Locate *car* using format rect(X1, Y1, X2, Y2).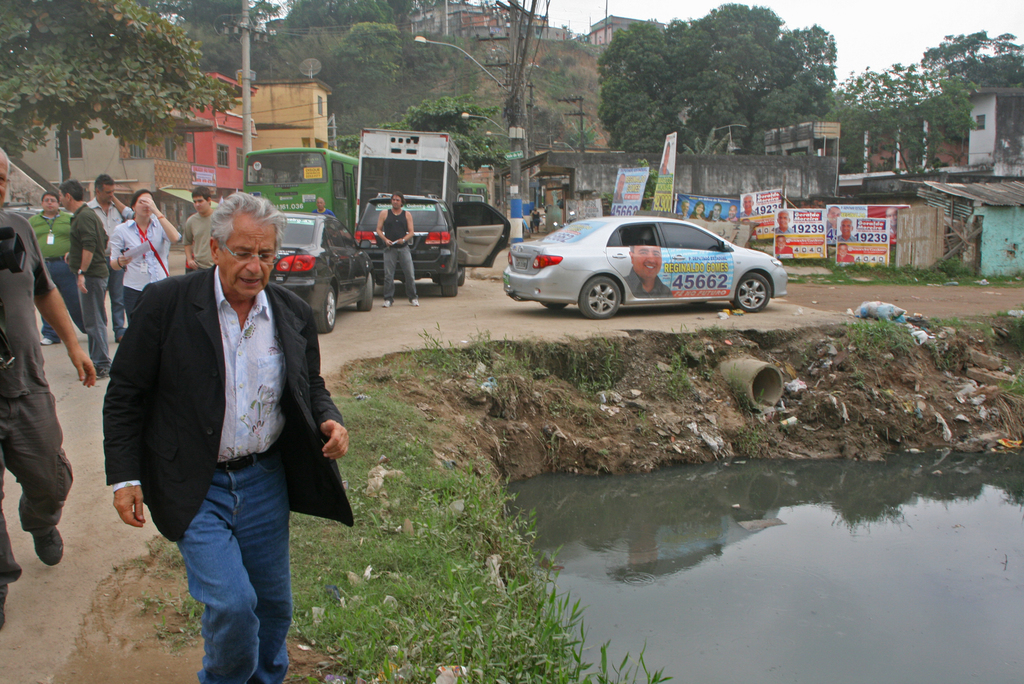
rect(264, 211, 381, 332).
